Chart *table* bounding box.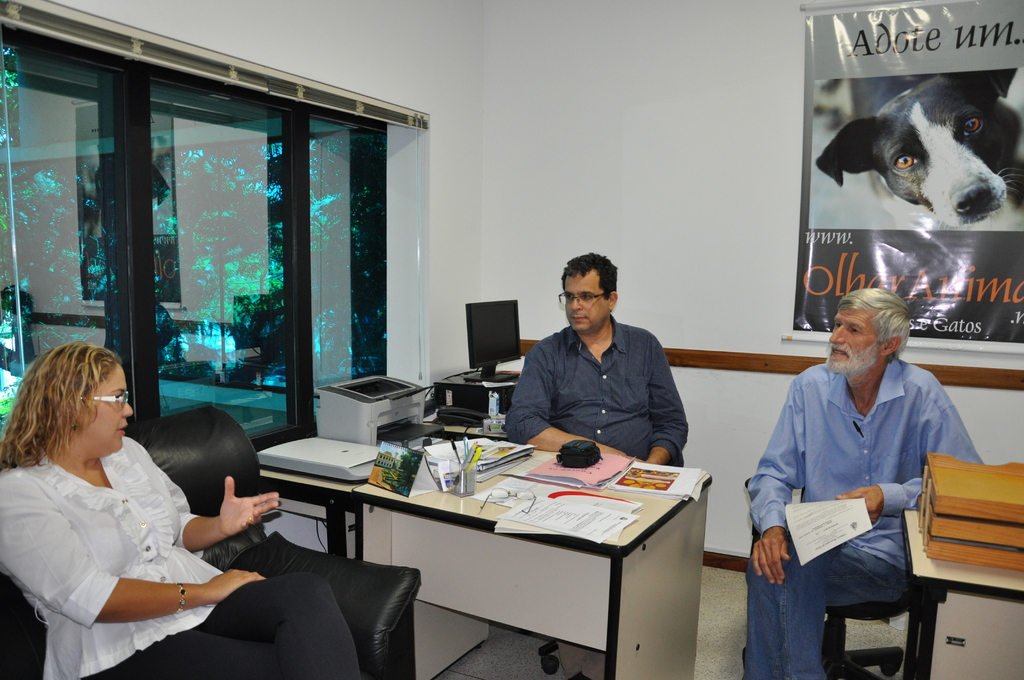
Charted: {"left": 253, "top": 417, "right": 719, "bottom": 679}.
